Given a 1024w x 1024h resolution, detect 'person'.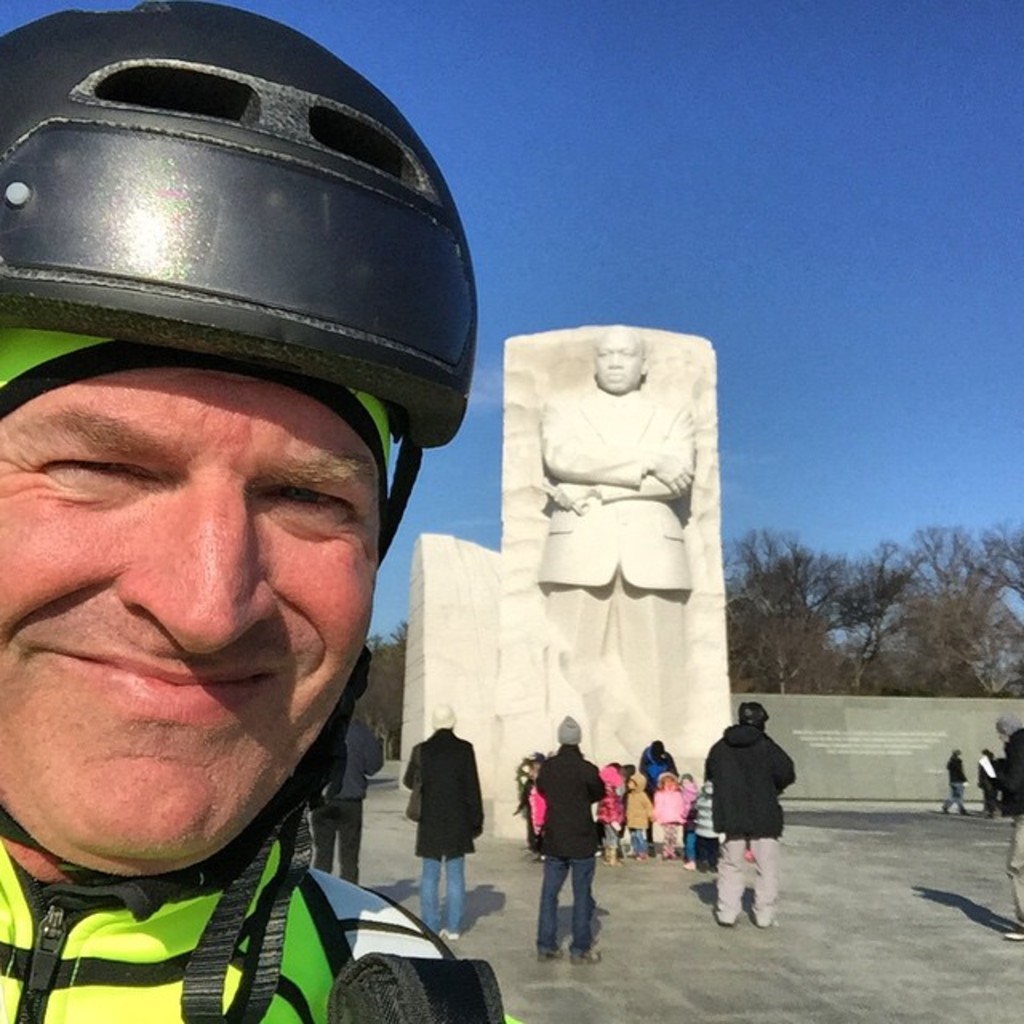
525 712 603 952.
